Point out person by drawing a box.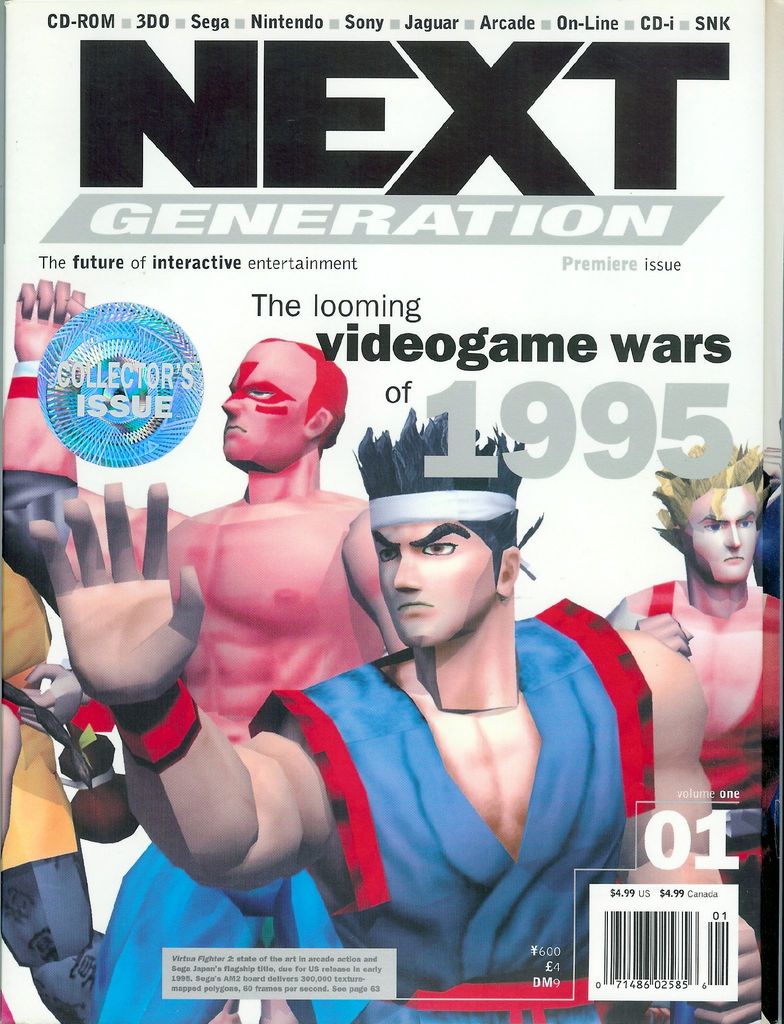
<region>608, 428, 783, 1023</region>.
